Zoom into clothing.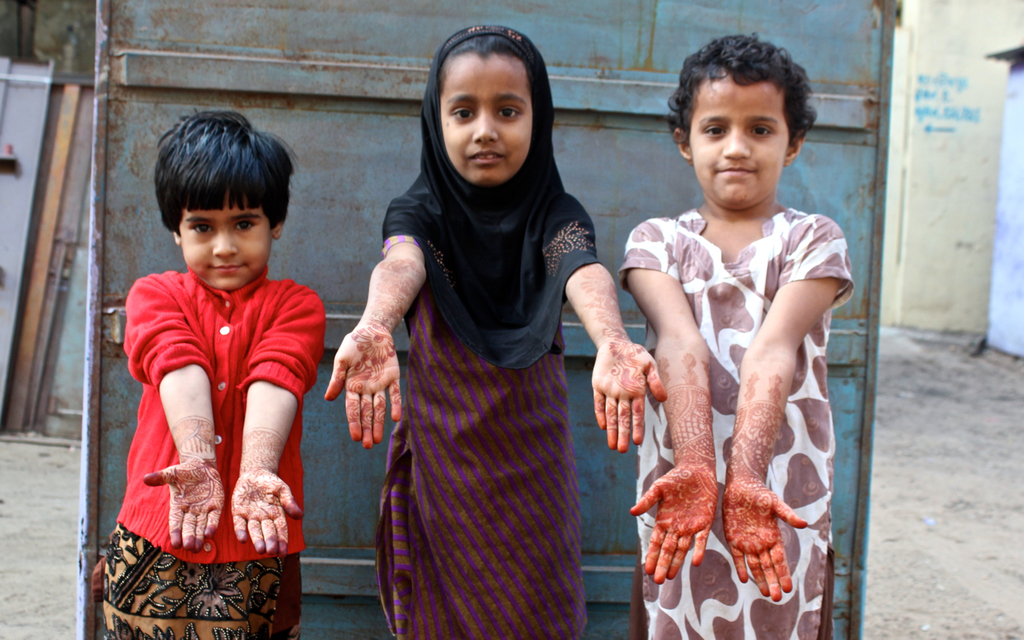
Zoom target: <bbox>378, 23, 602, 639</bbox>.
